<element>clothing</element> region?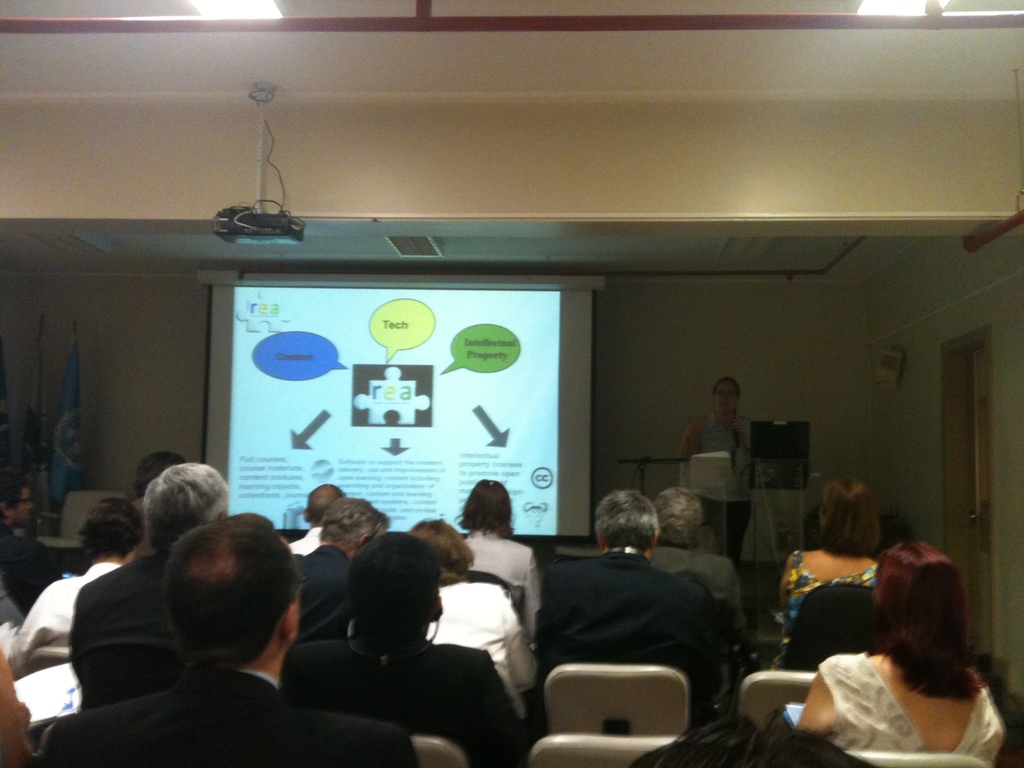
bbox(42, 659, 412, 767)
